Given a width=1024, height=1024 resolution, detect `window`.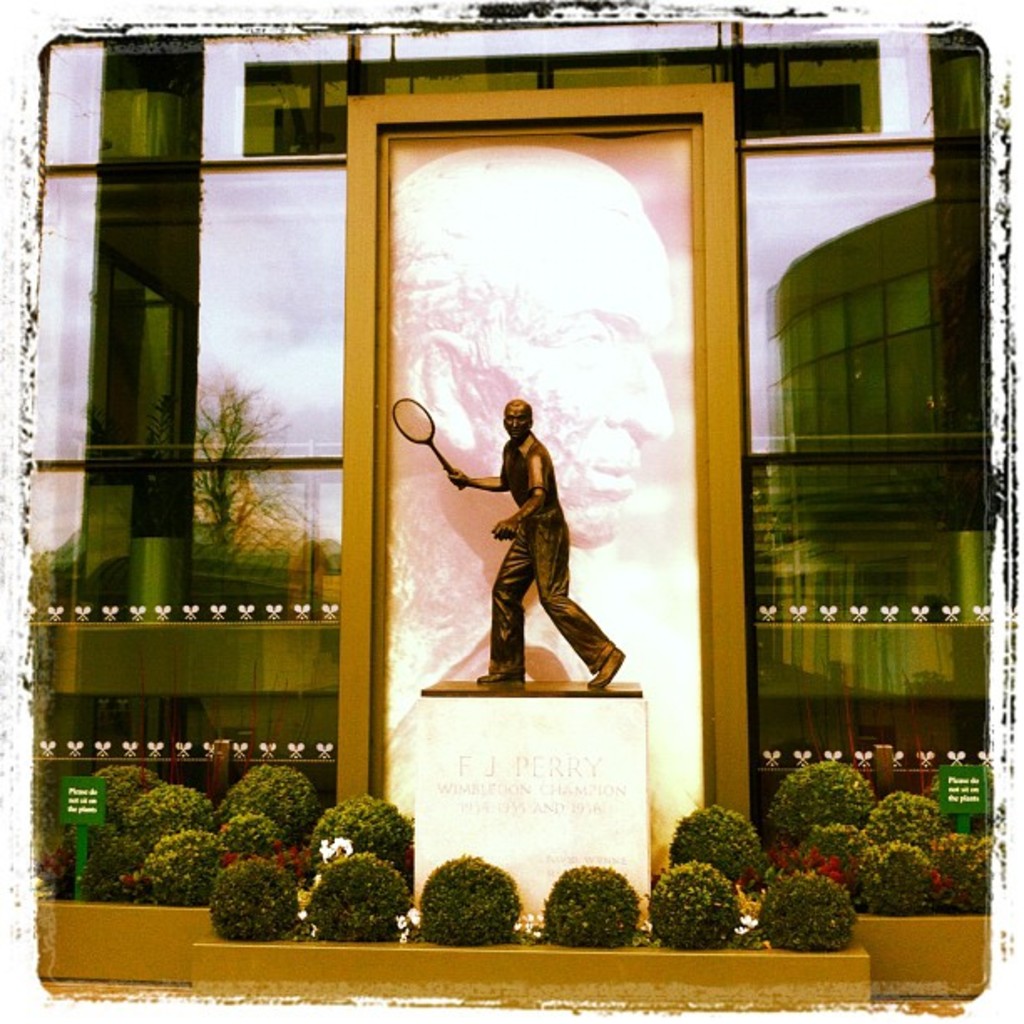
44 28 979 997.
